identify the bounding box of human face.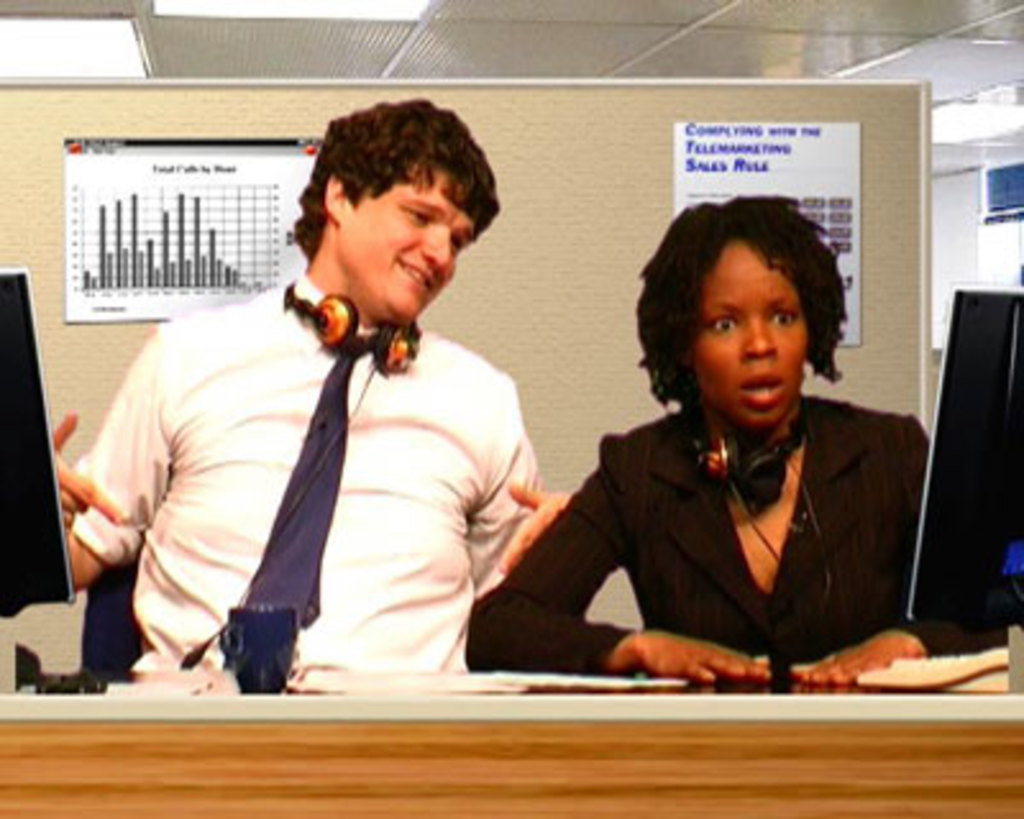
select_region(689, 238, 806, 430).
